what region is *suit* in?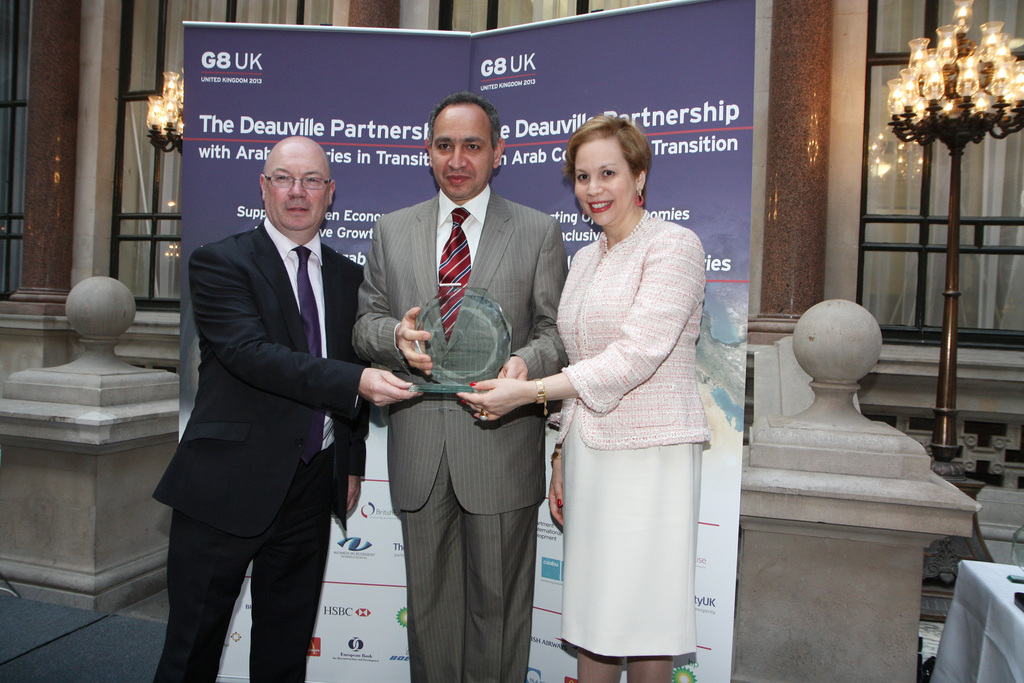
{"left": 152, "top": 215, "right": 367, "bottom": 682}.
